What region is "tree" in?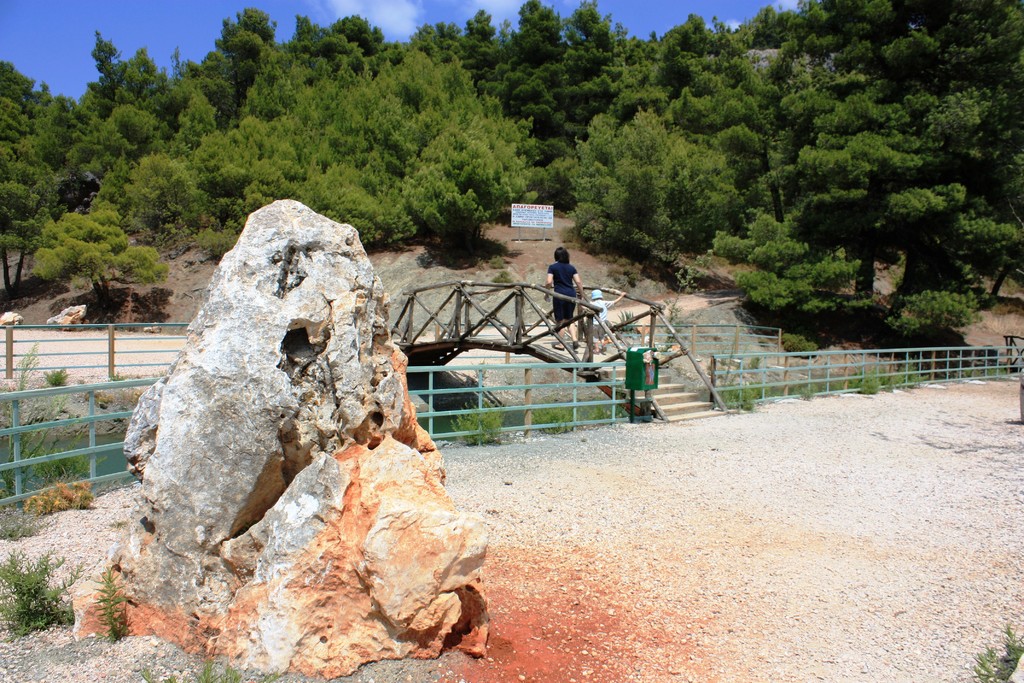
region(714, 42, 991, 356).
